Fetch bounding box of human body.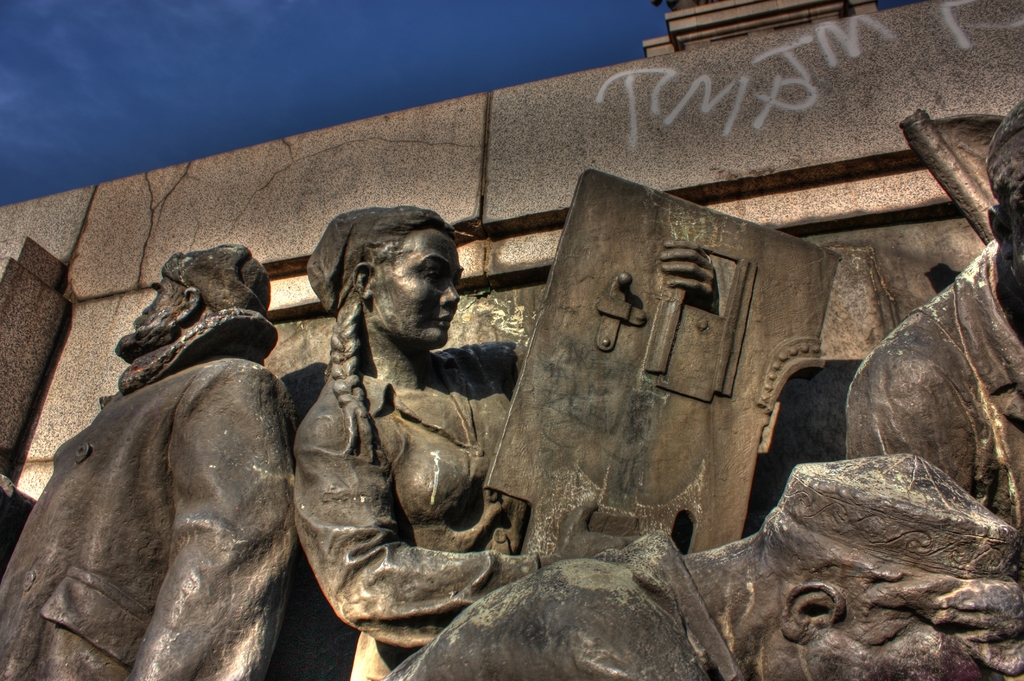
Bbox: (x1=847, y1=243, x2=1023, y2=532).
